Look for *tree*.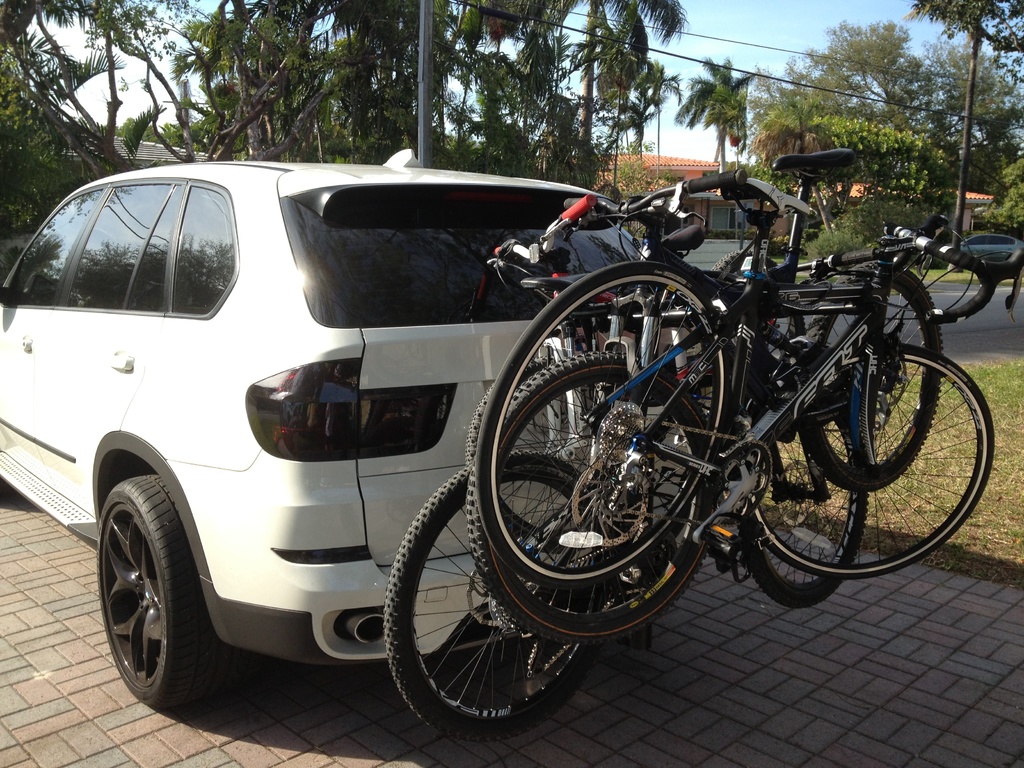
Found: x1=346 y1=0 x2=463 y2=166.
